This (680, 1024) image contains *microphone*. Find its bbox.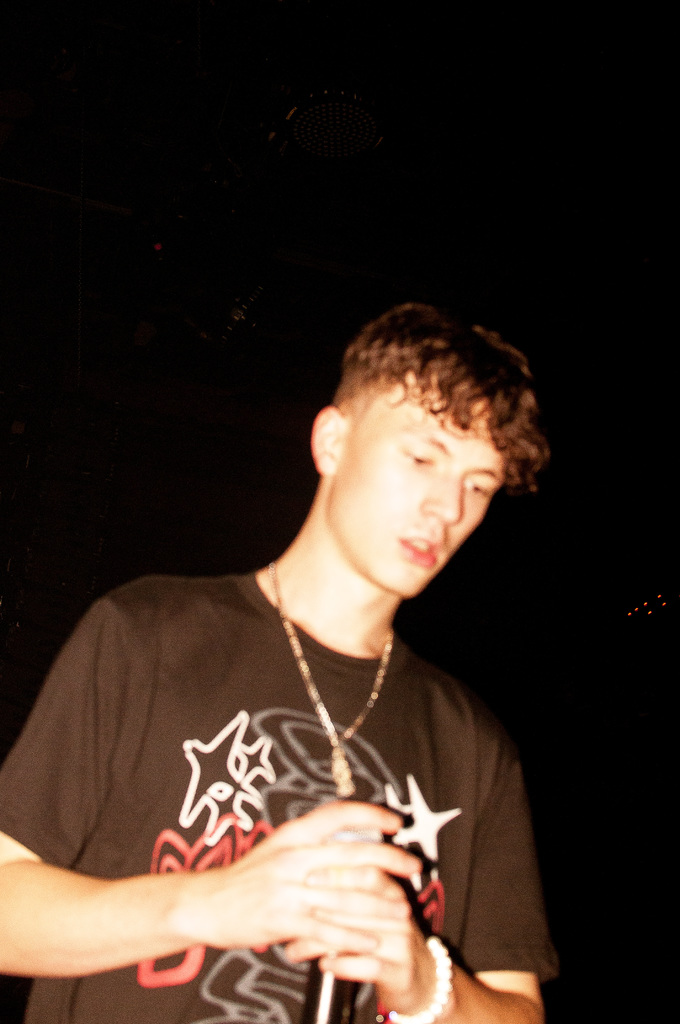
l=295, t=952, r=350, b=1023.
